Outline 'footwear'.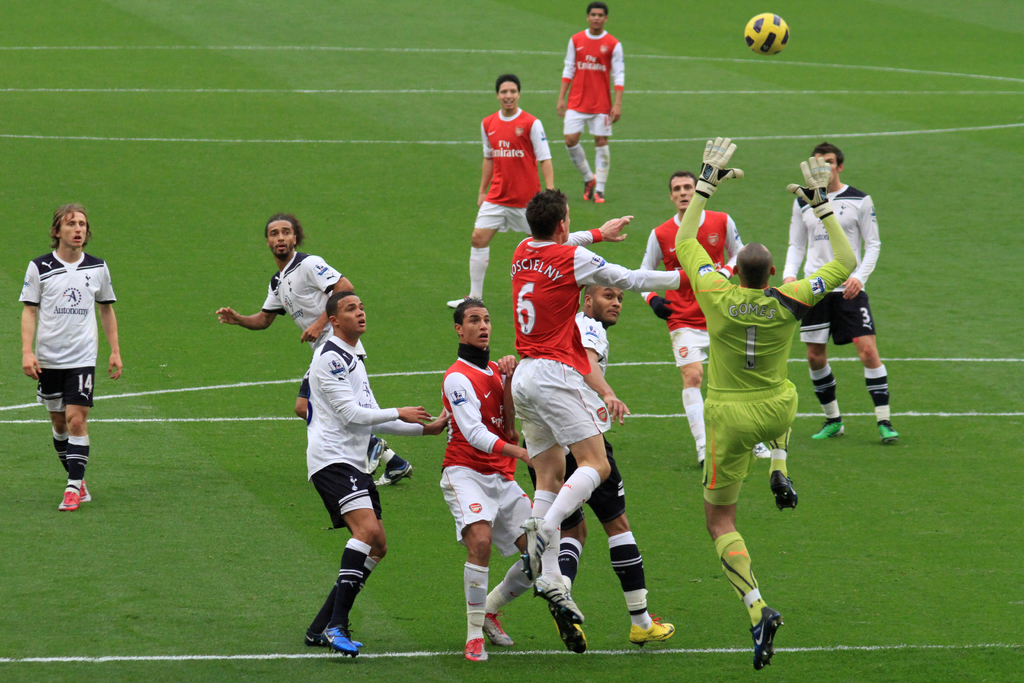
Outline: 806:420:847:438.
